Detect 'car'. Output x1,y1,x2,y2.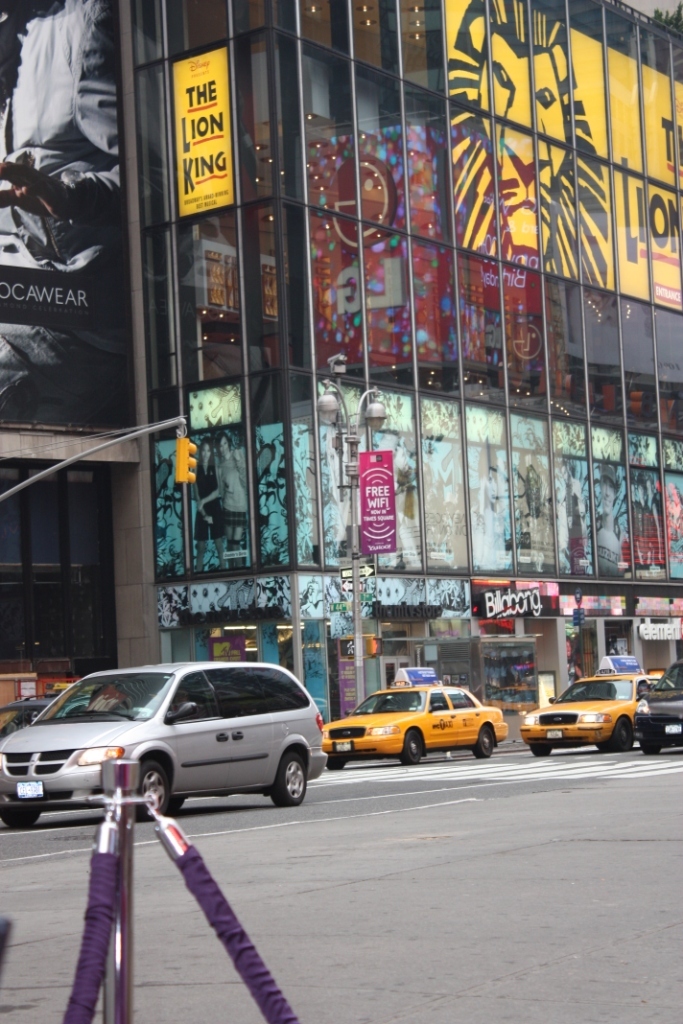
516,669,671,763.
